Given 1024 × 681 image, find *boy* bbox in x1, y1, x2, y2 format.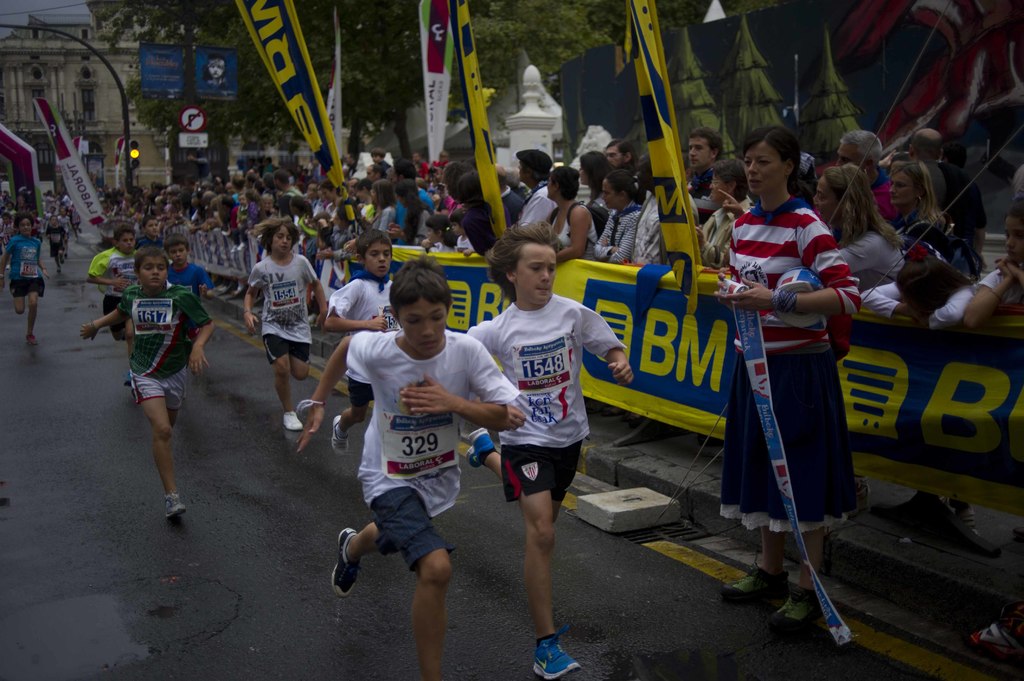
244, 223, 333, 435.
